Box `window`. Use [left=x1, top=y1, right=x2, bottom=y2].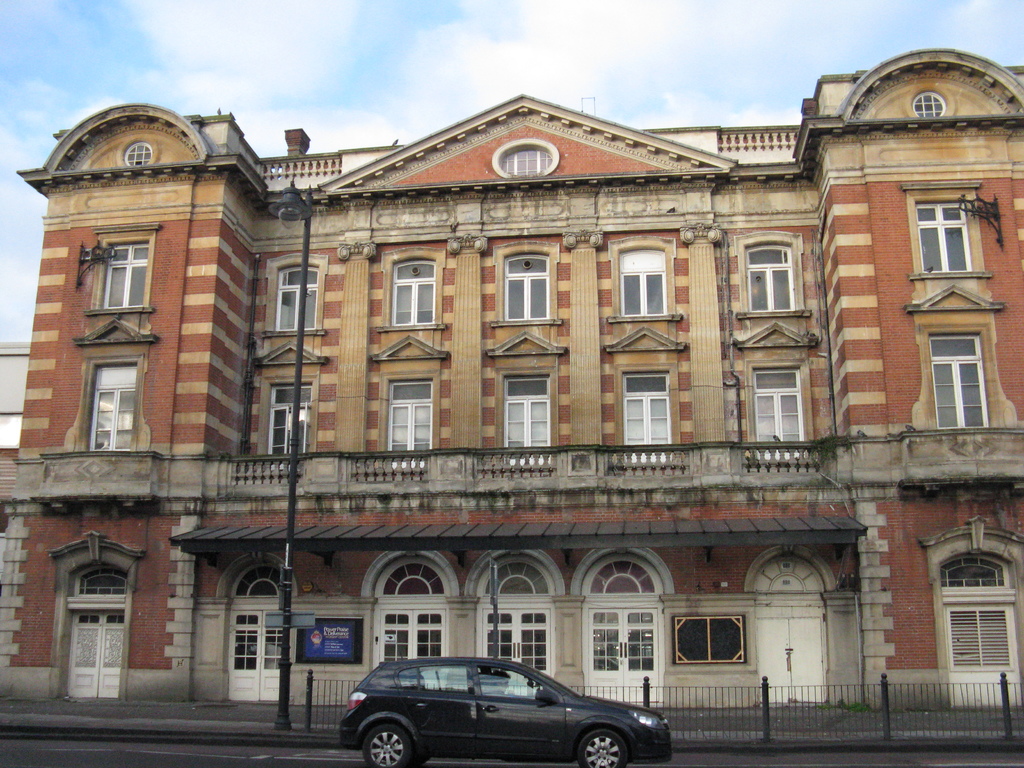
[left=366, top=332, right=452, bottom=472].
